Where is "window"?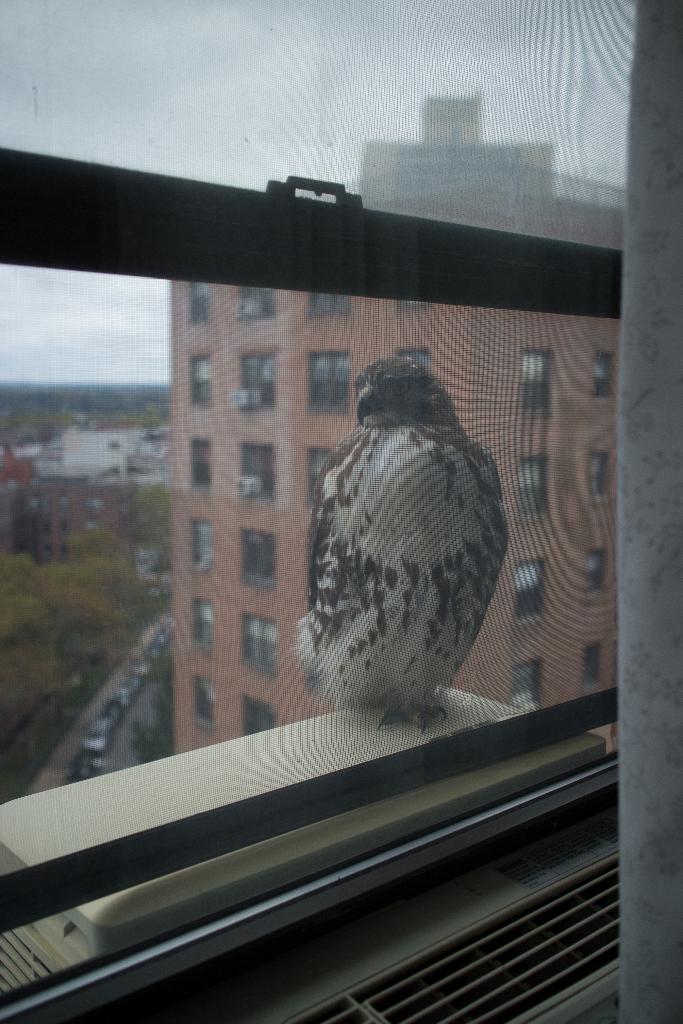
(395,346,430,369).
